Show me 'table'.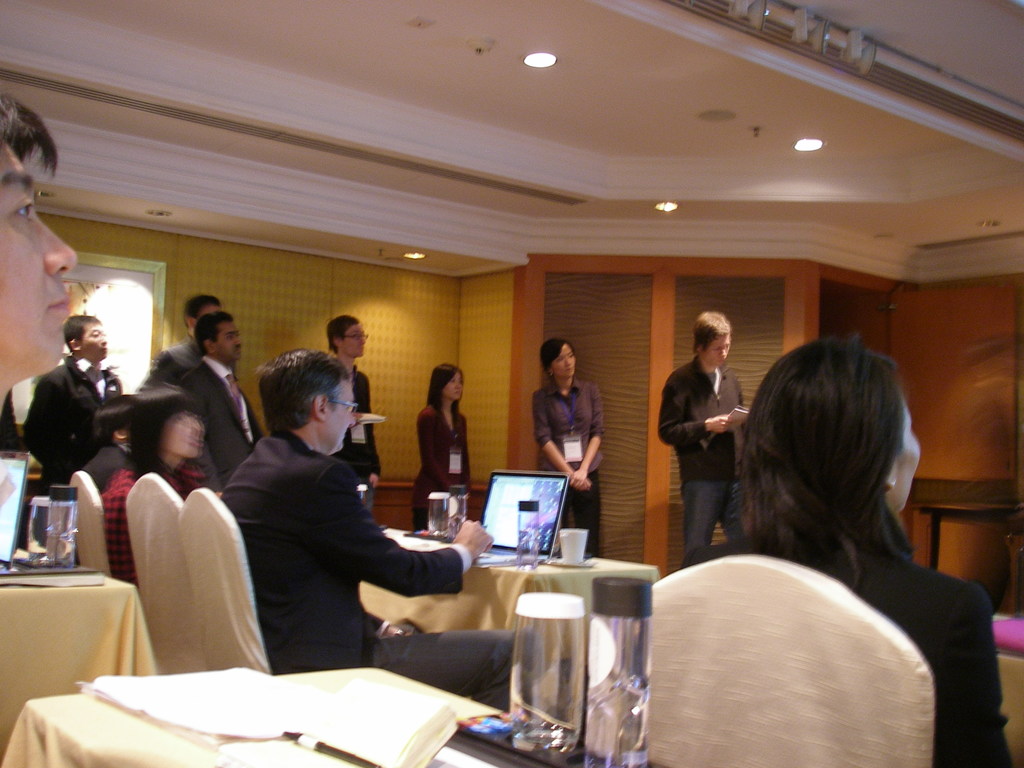
'table' is here: BBox(996, 652, 1023, 767).
